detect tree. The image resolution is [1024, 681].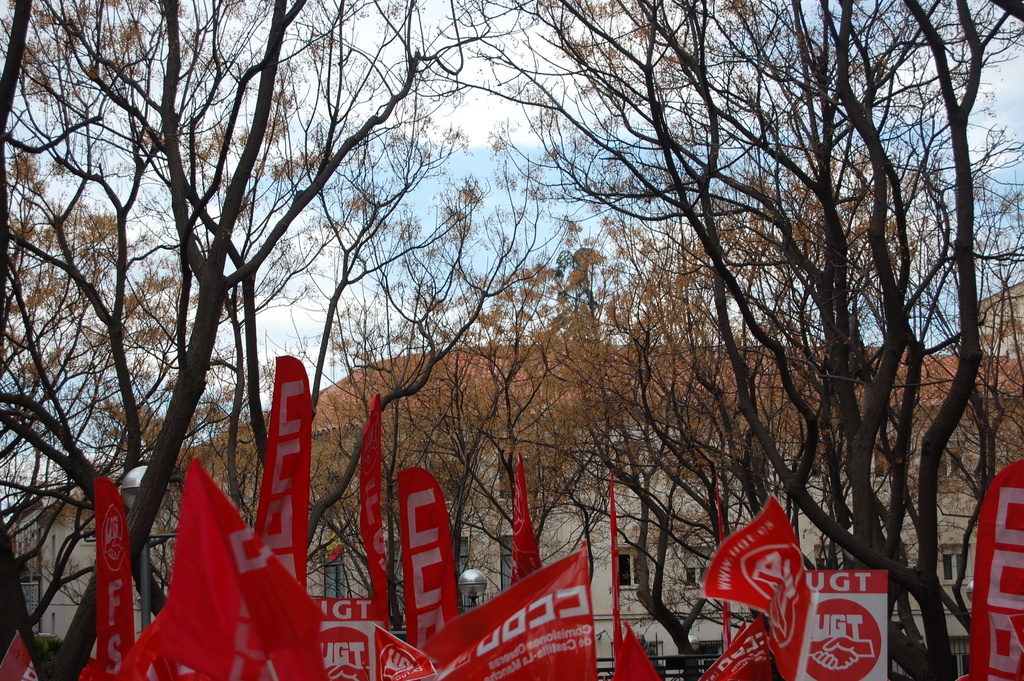
[46, 12, 966, 657].
